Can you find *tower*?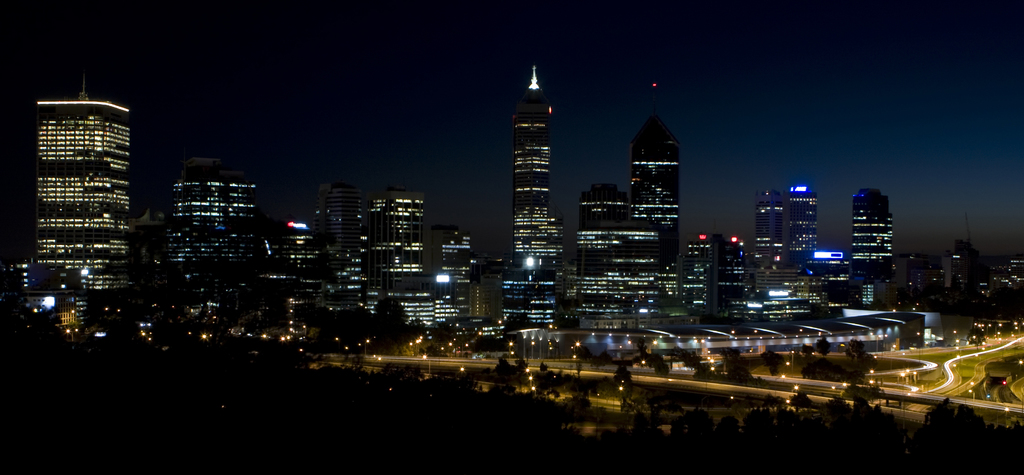
Yes, bounding box: x1=172 y1=159 x2=261 y2=321.
